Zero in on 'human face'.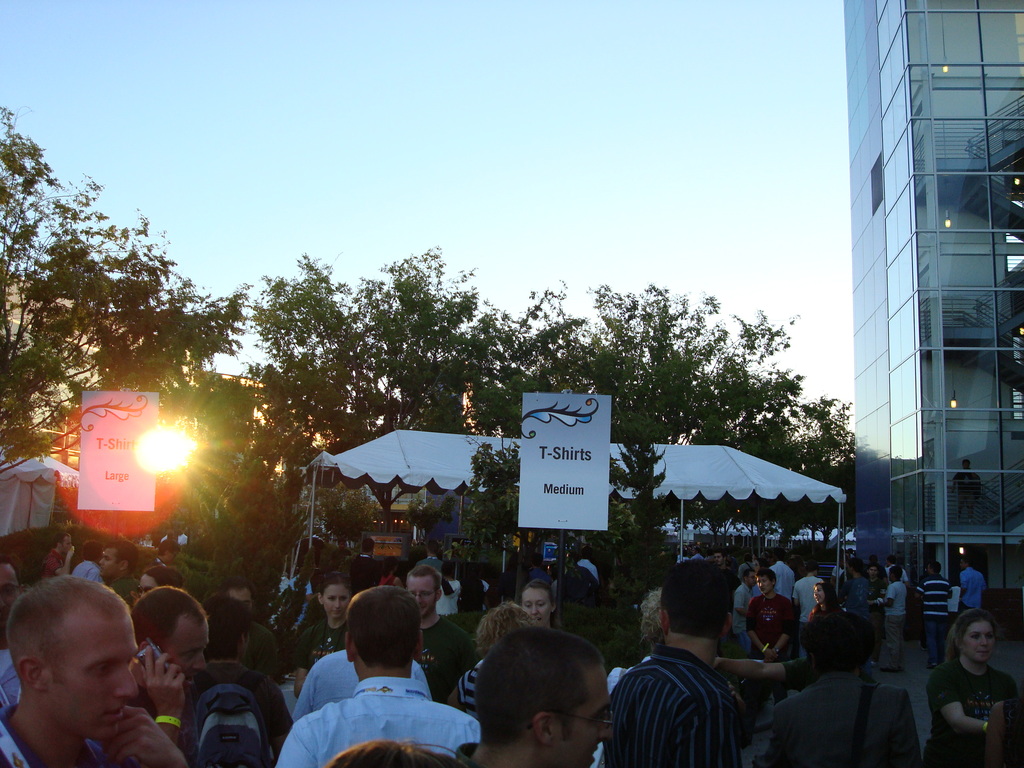
Zeroed in: 317:582:355:617.
